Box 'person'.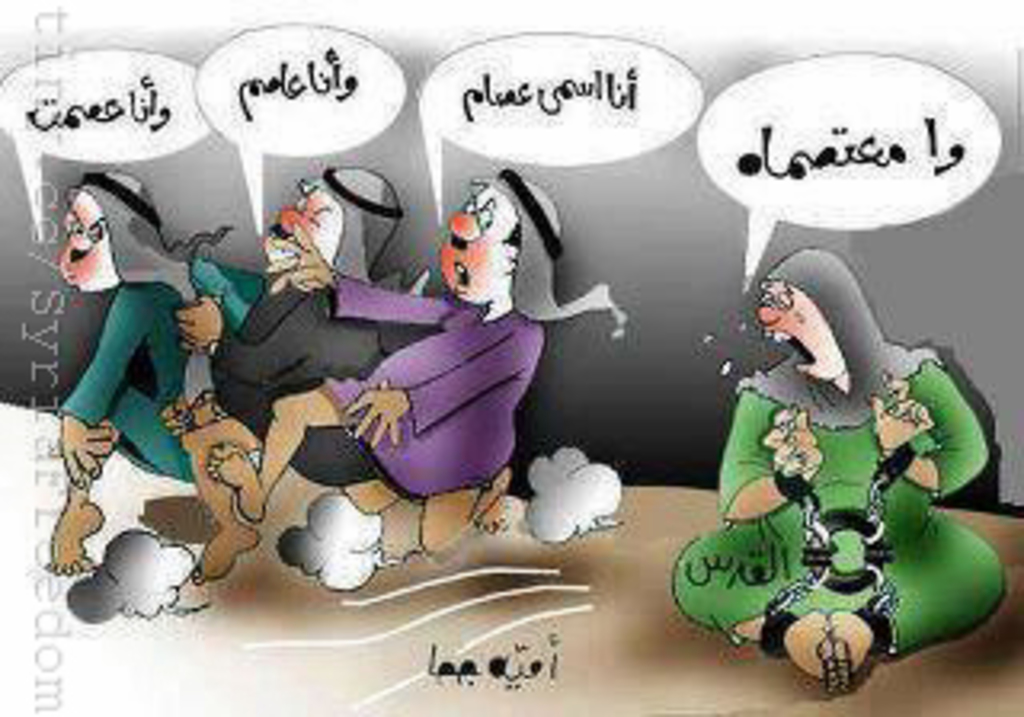
crop(214, 166, 563, 554).
